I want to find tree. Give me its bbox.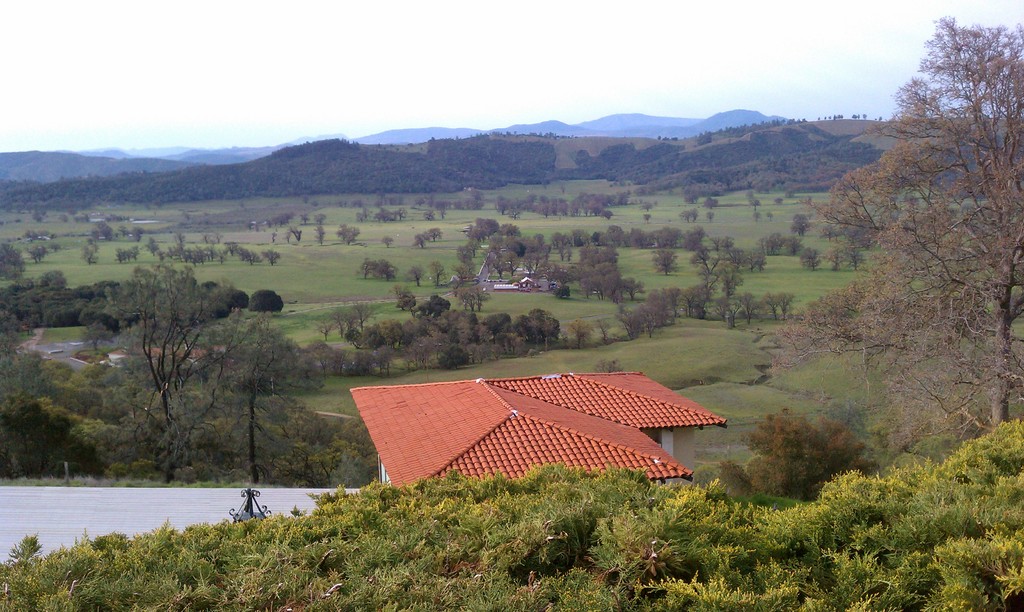
{"left": 684, "top": 195, "right": 698, "bottom": 202}.
